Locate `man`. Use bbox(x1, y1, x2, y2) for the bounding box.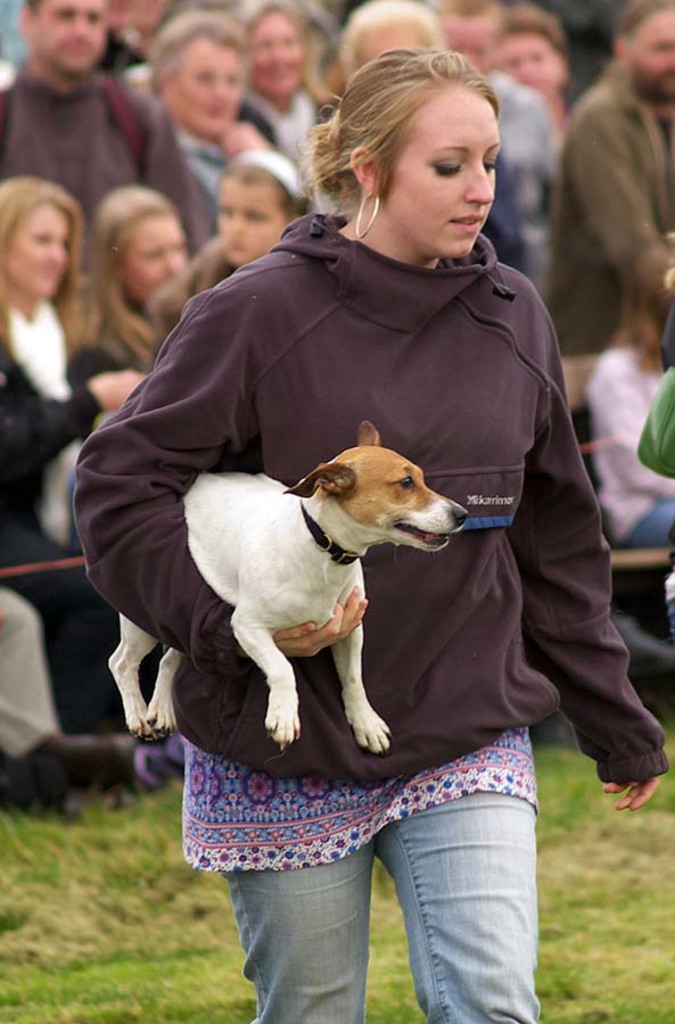
bbox(548, 0, 674, 347).
